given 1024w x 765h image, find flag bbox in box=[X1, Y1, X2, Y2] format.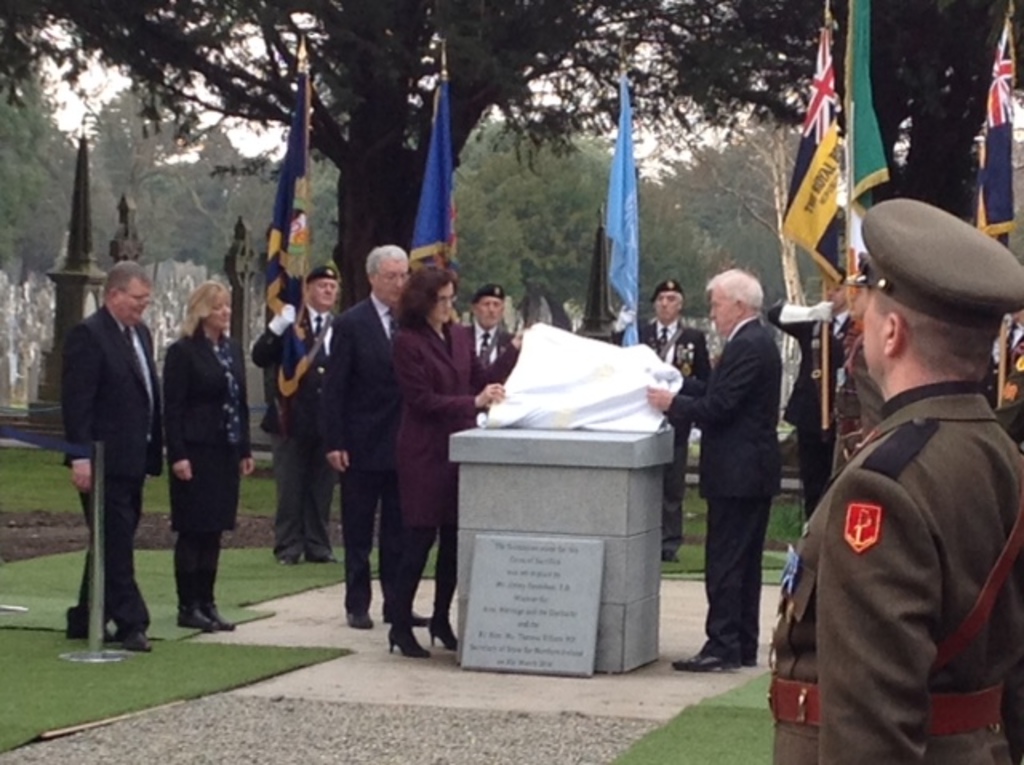
box=[957, 13, 1022, 234].
